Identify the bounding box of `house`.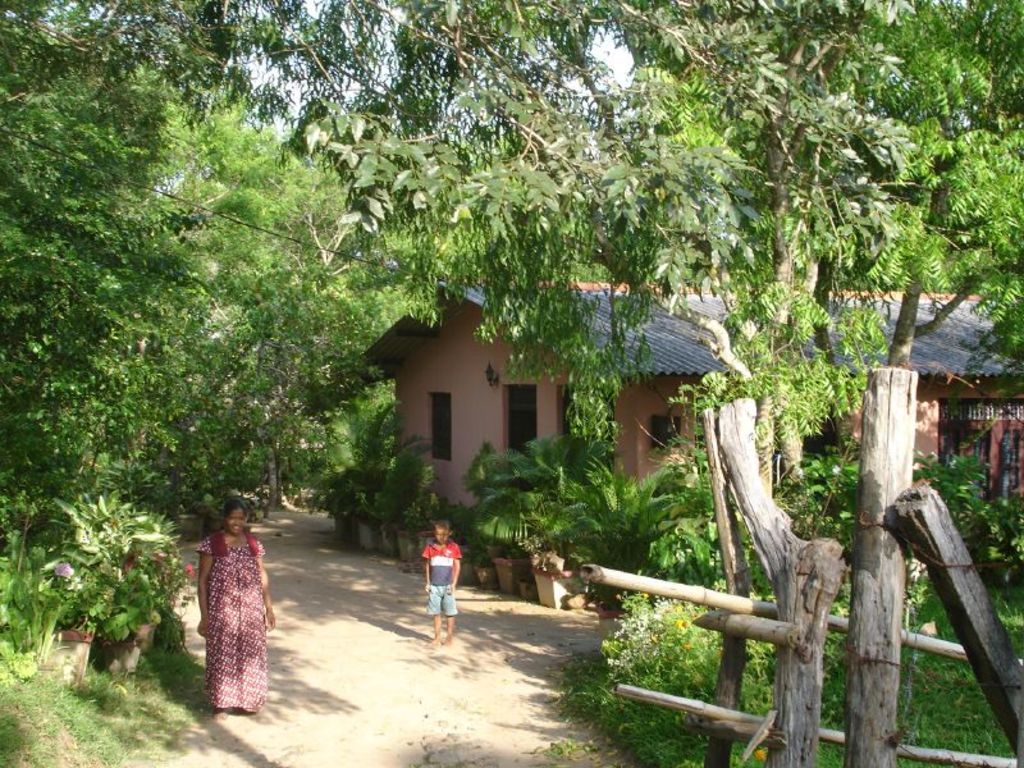
pyautogui.locateOnScreen(307, 273, 1023, 596).
